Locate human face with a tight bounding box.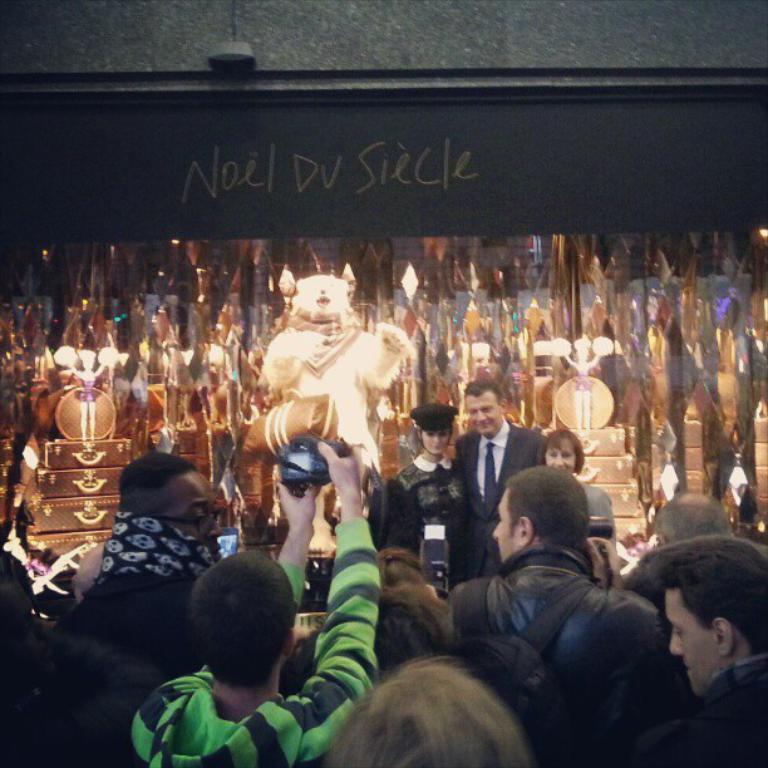
[664,584,719,694].
